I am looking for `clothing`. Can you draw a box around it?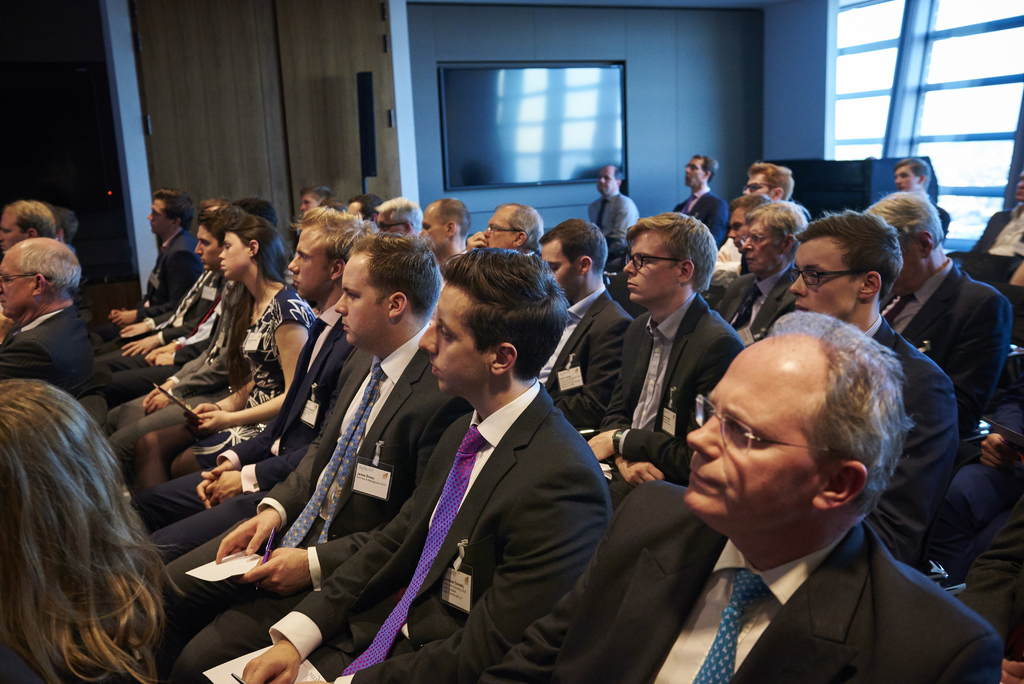
Sure, the bounding box is locate(271, 375, 618, 682).
